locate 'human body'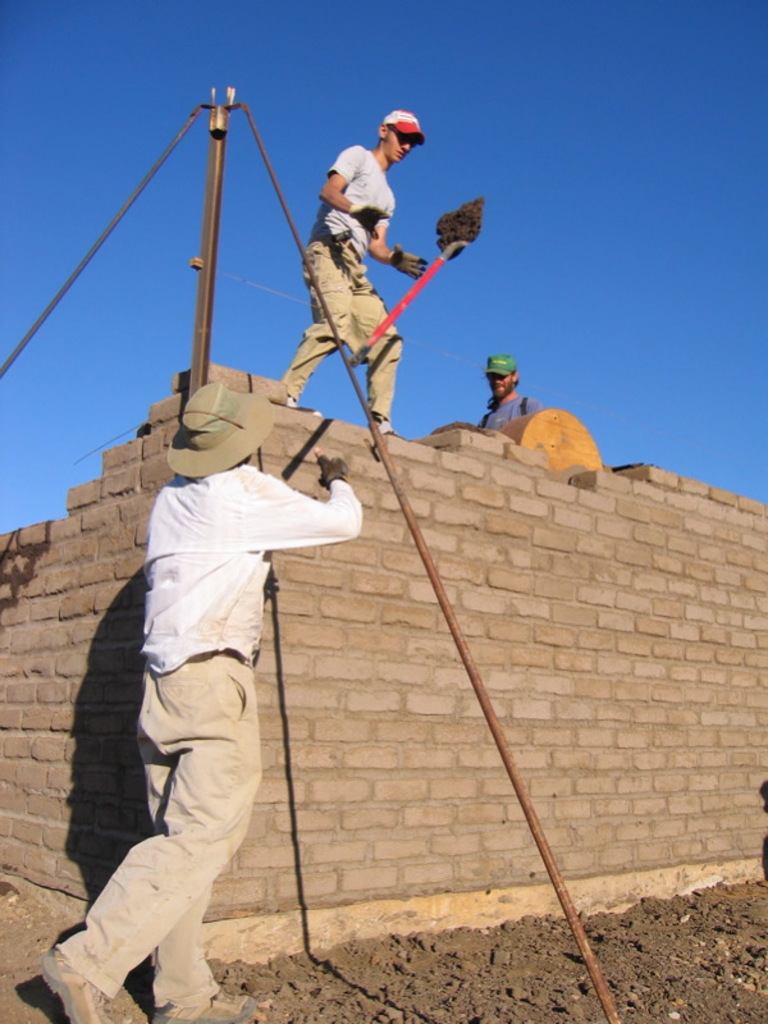
[x1=73, y1=348, x2=353, y2=1016]
